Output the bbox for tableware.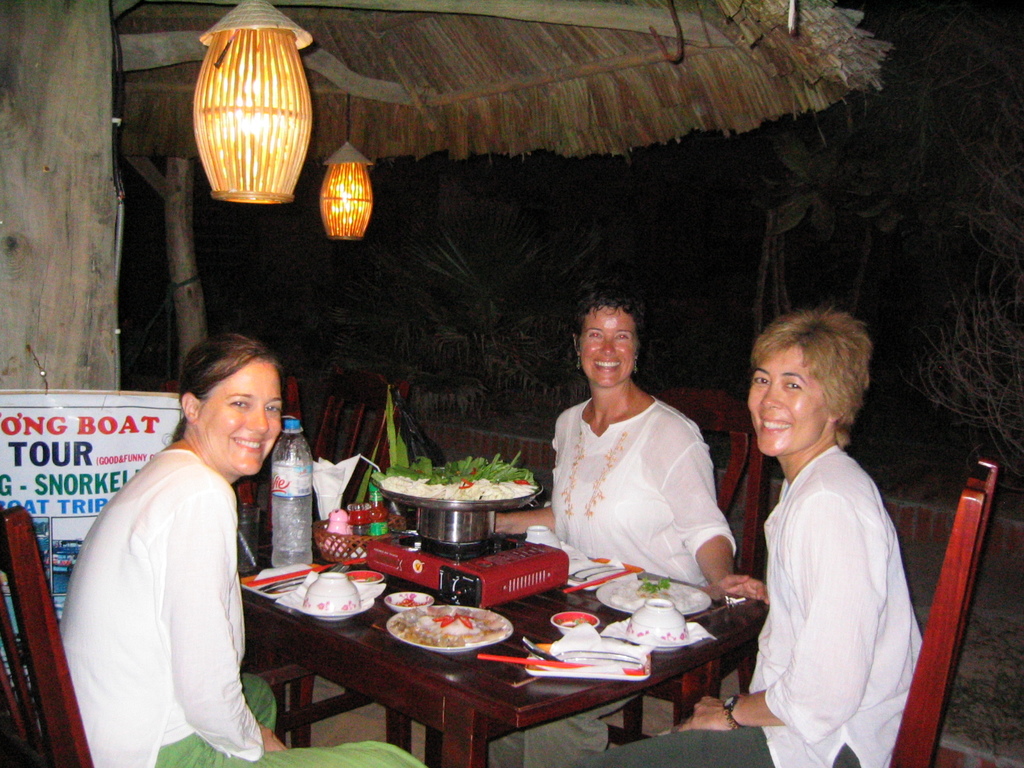
[x1=385, y1=591, x2=432, y2=610].
